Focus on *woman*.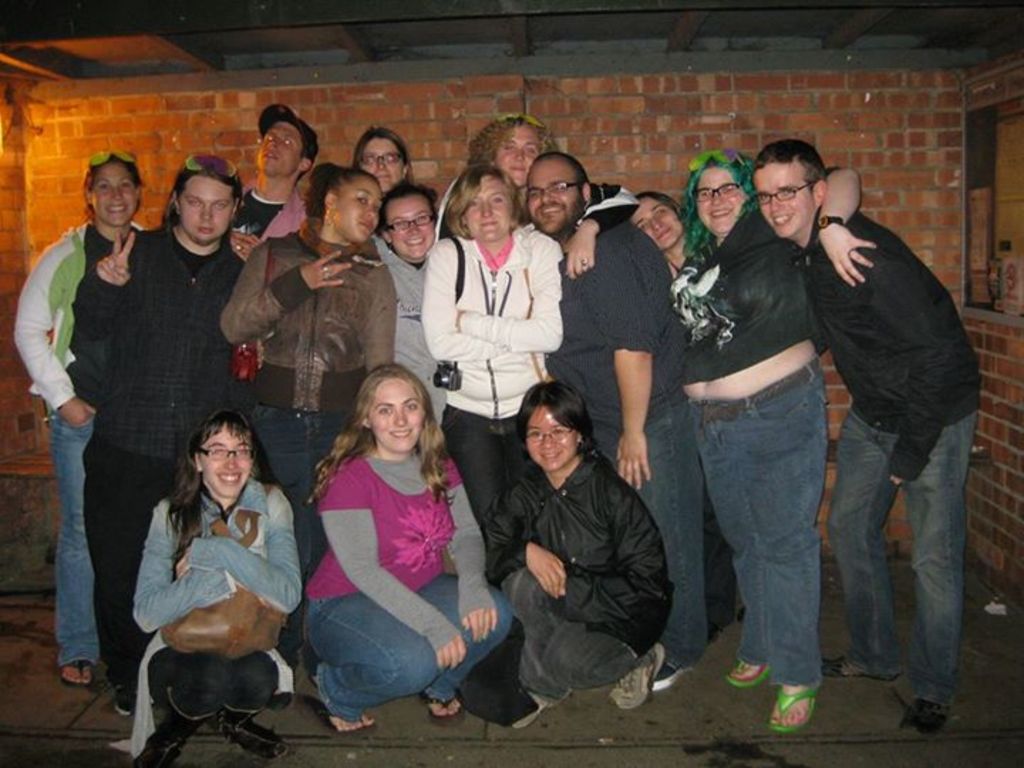
Focused at <box>11,151,141,691</box>.
